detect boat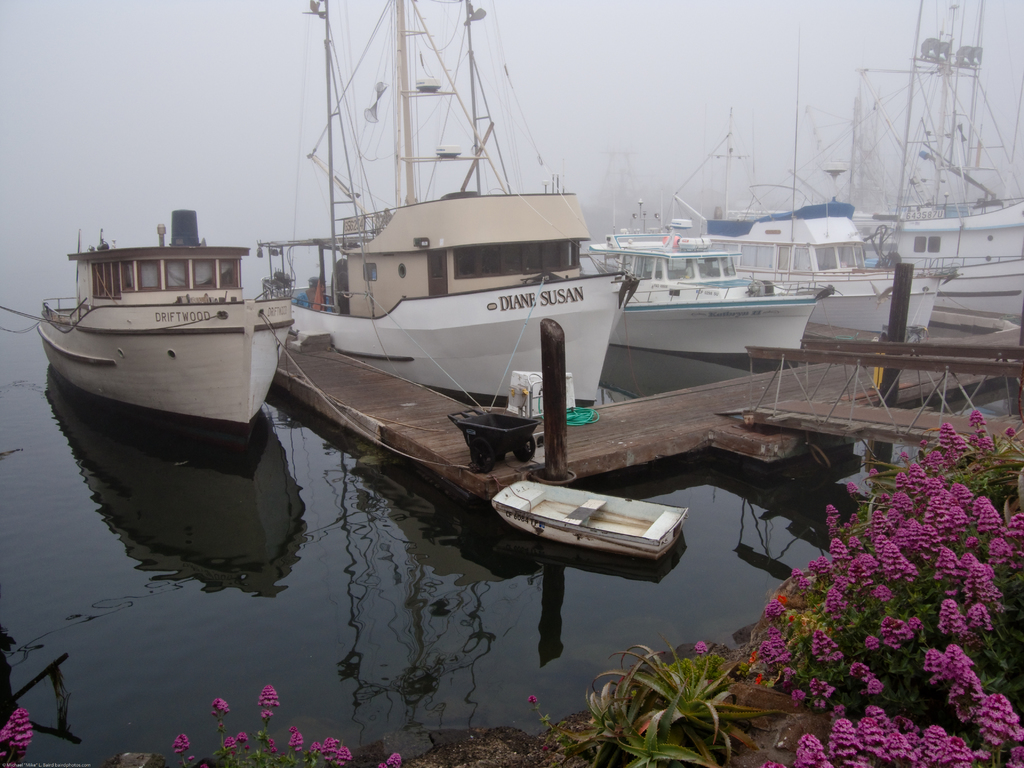
<region>666, 104, 943, 341</region>
